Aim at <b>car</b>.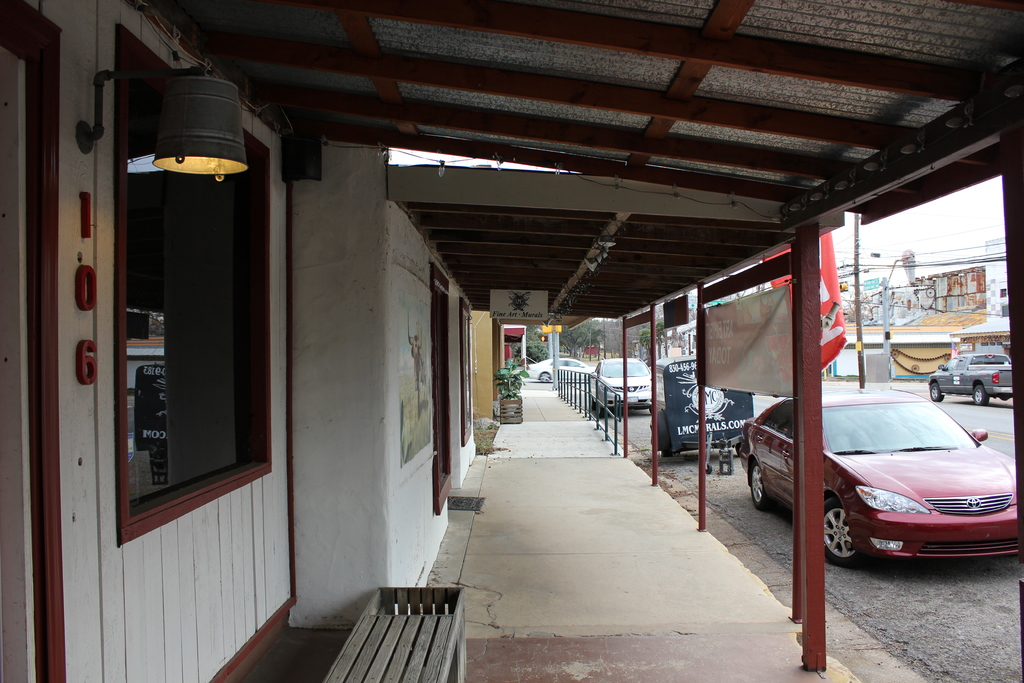
Aimed at rect(733, 386, 1018, 567).
